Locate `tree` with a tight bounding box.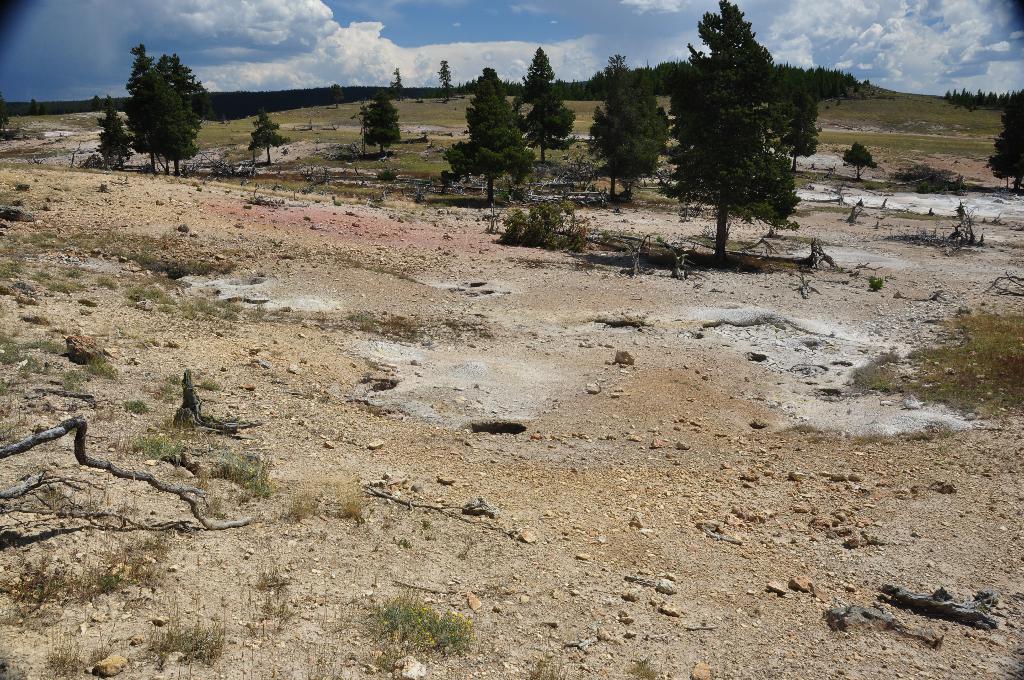
BBox(356, 85, 401, 152).
